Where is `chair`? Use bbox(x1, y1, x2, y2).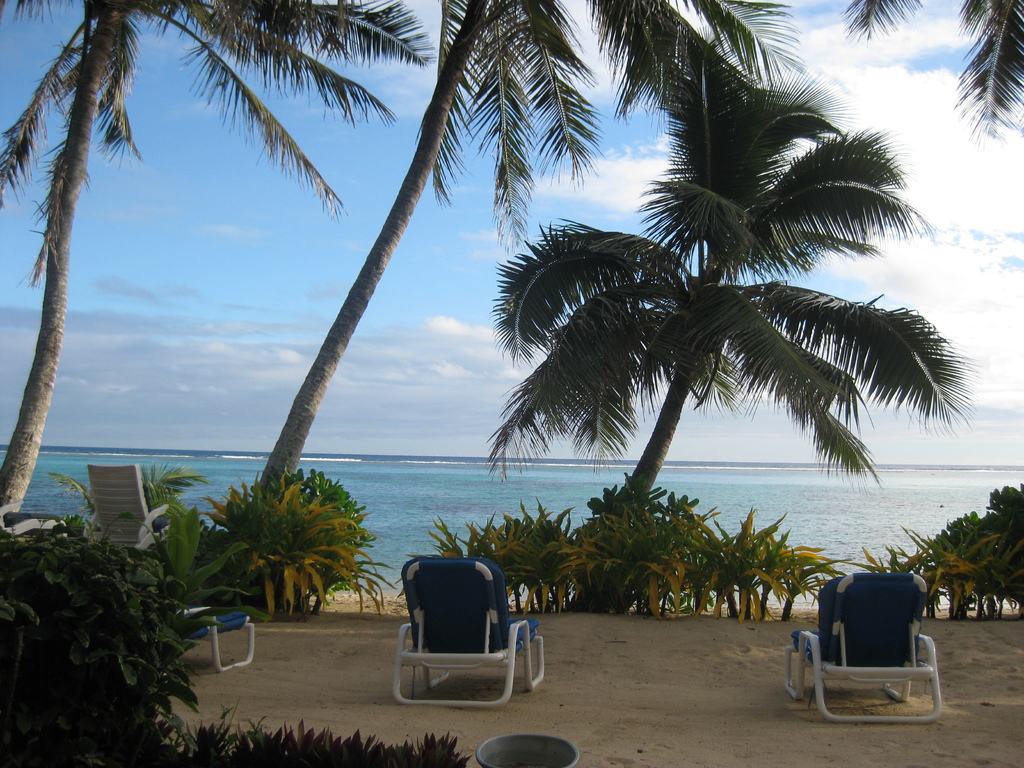
bbox(392, 563, 532, 732).
